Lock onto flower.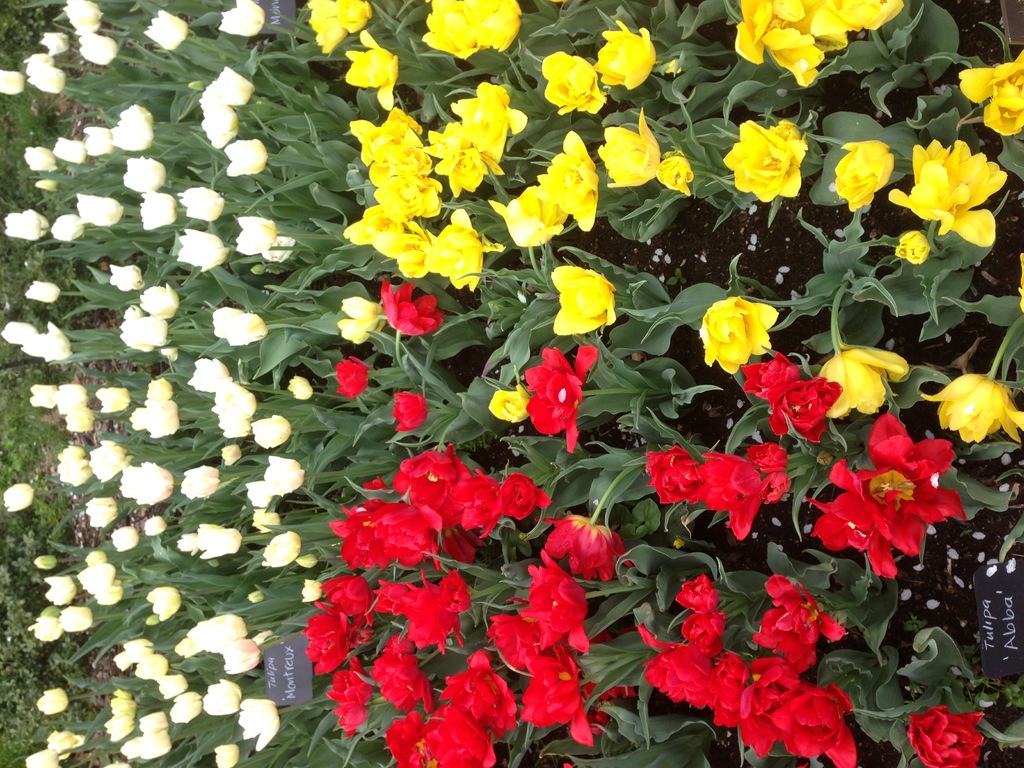
Locked: (x1=186, y1=358, x2=229, y2=397).
